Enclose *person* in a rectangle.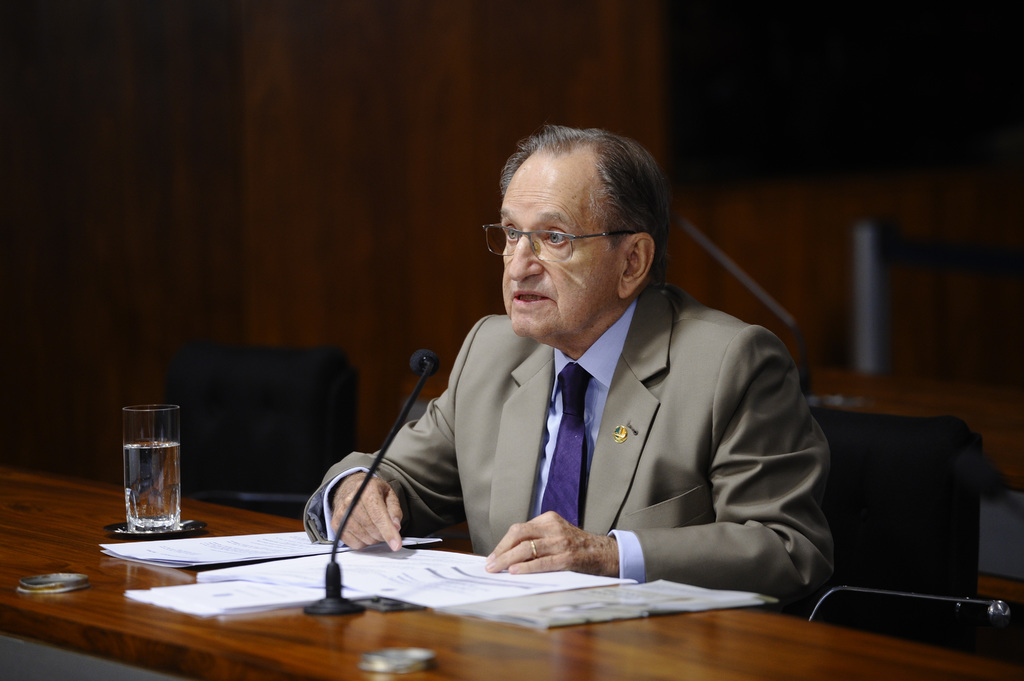
332:124:827:621.
